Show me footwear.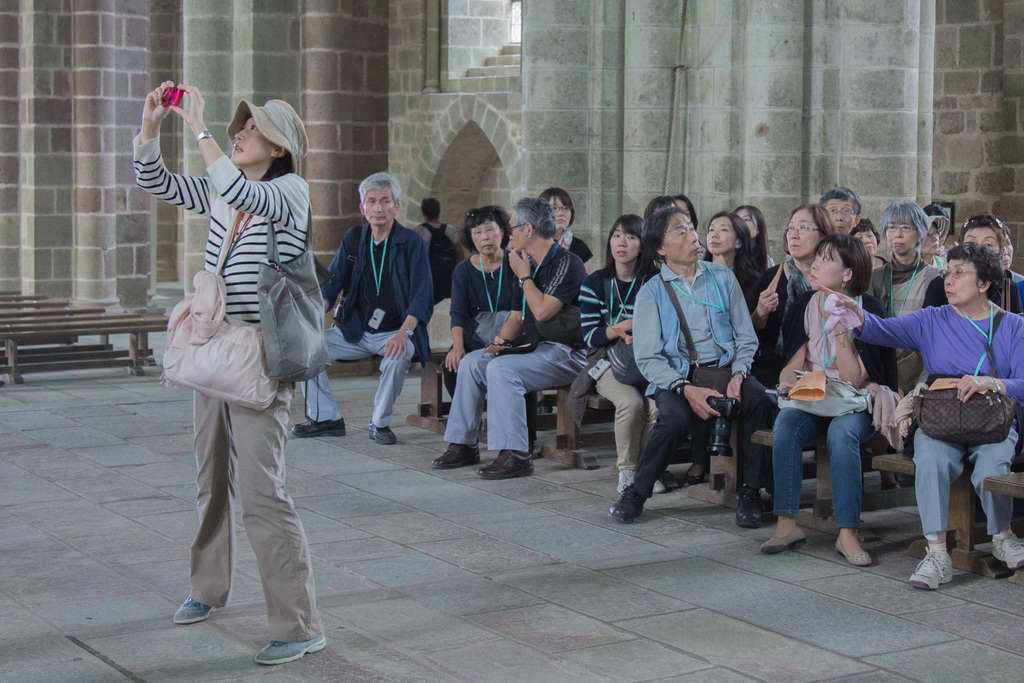
footwear is here: <box>682,461,708,484</box>.
